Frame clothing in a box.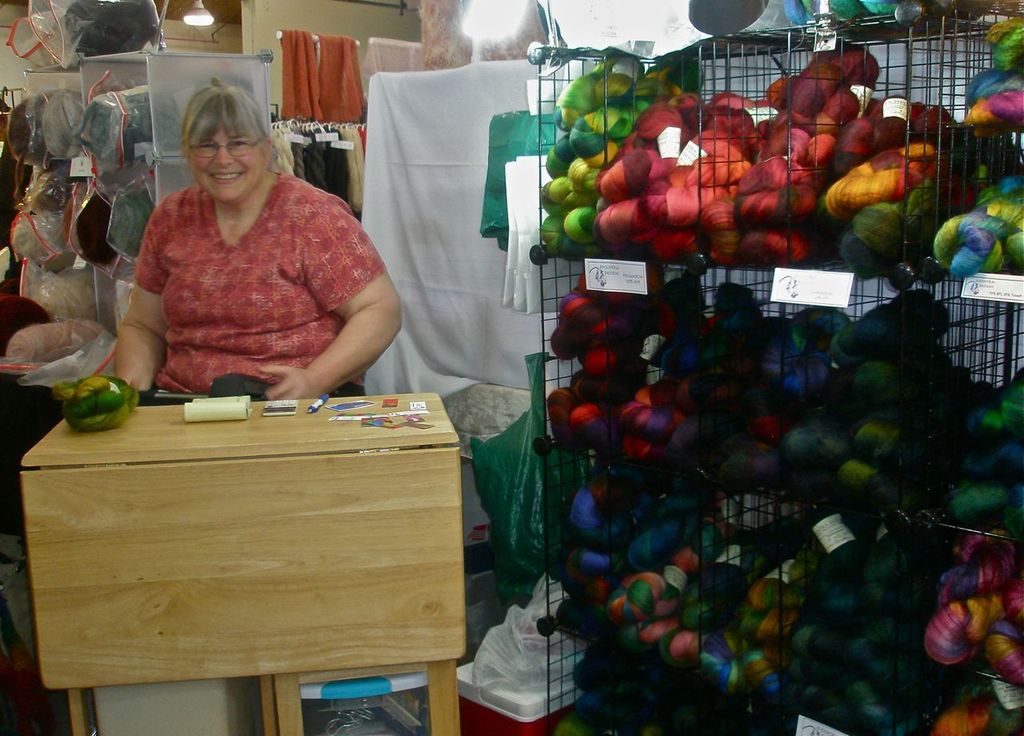
99:132:382:396.
